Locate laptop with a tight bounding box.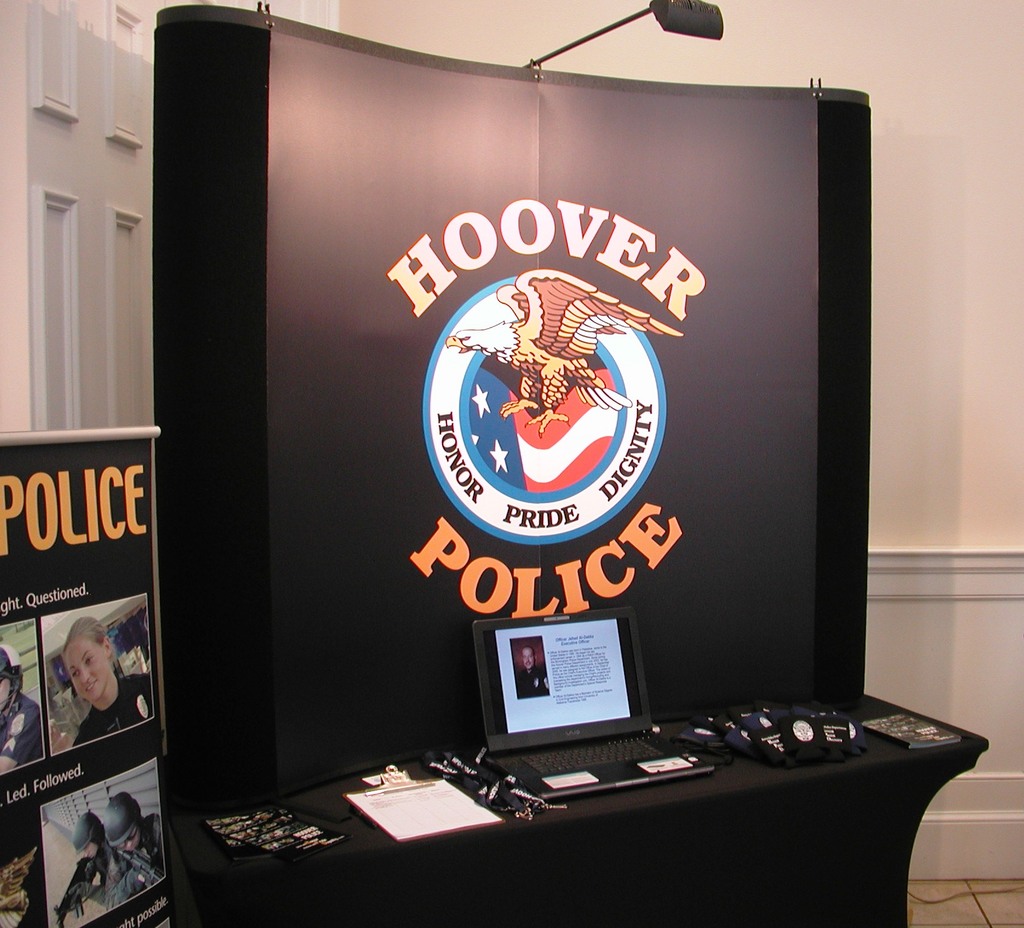
467:601:710:801.
